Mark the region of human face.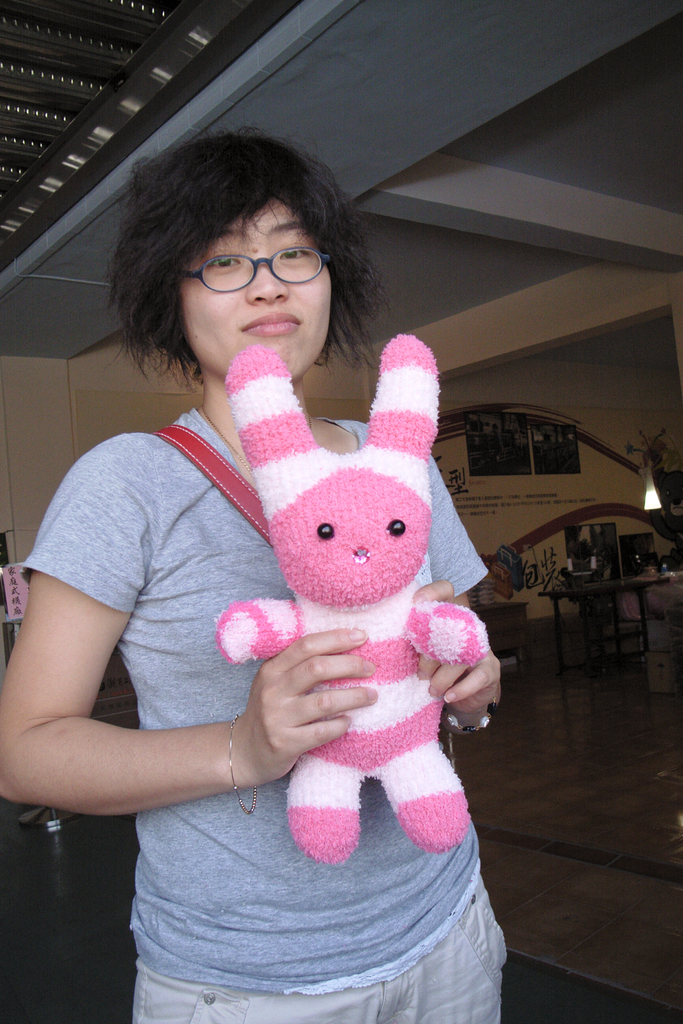
Region: box(178, 198, 331, 385).
